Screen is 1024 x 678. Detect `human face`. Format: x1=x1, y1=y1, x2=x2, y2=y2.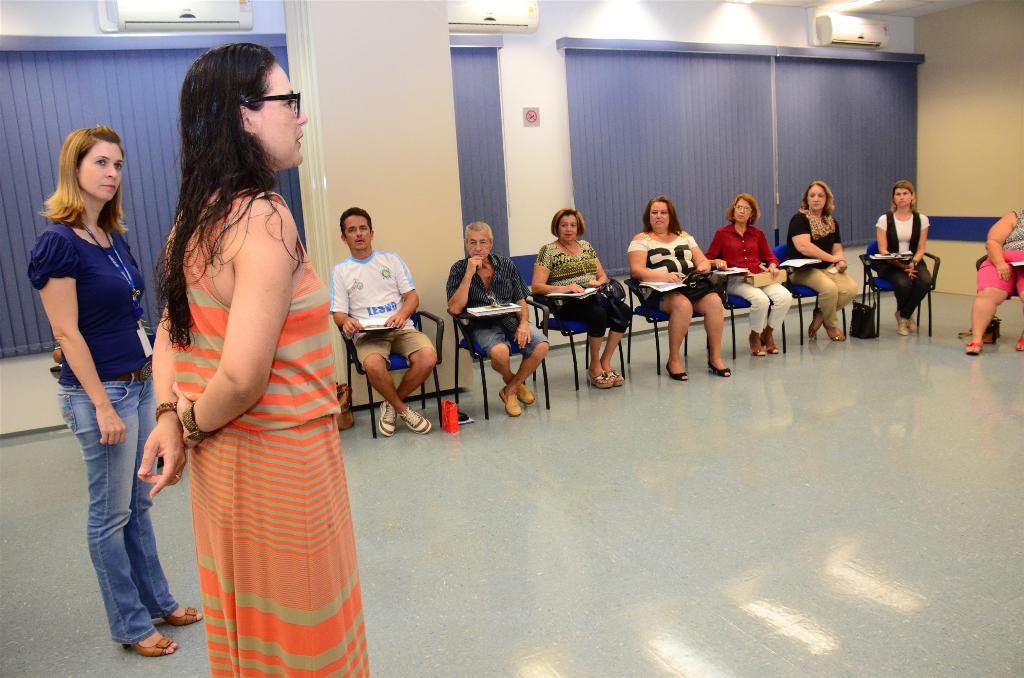
x1=463, y1=227, x2=493, y2=259.
